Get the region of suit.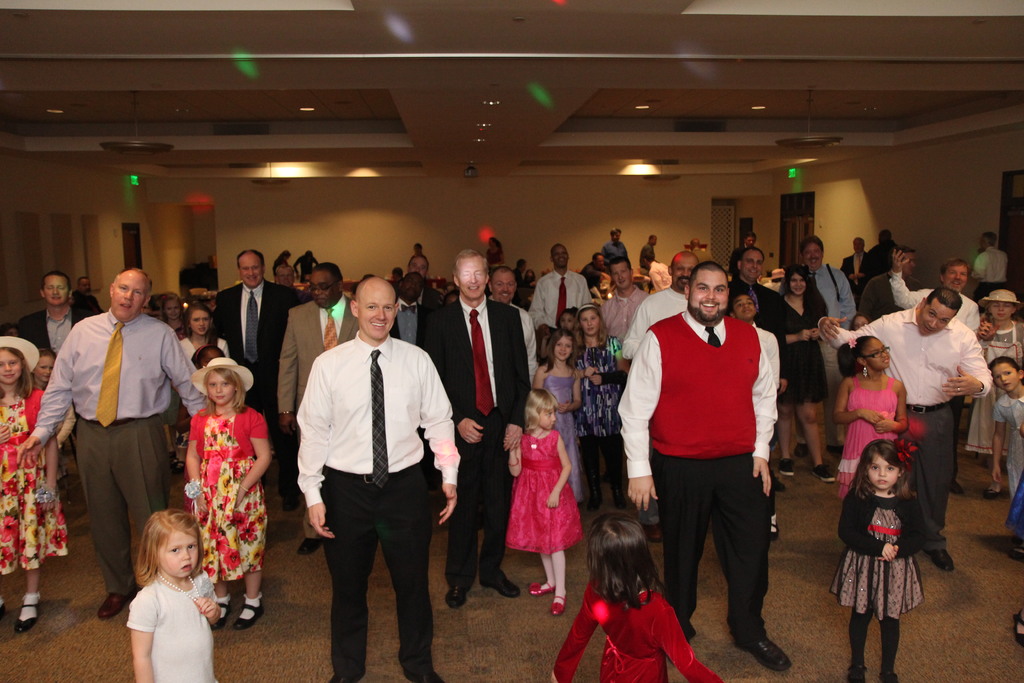
region(212, 273, 307, 493).
